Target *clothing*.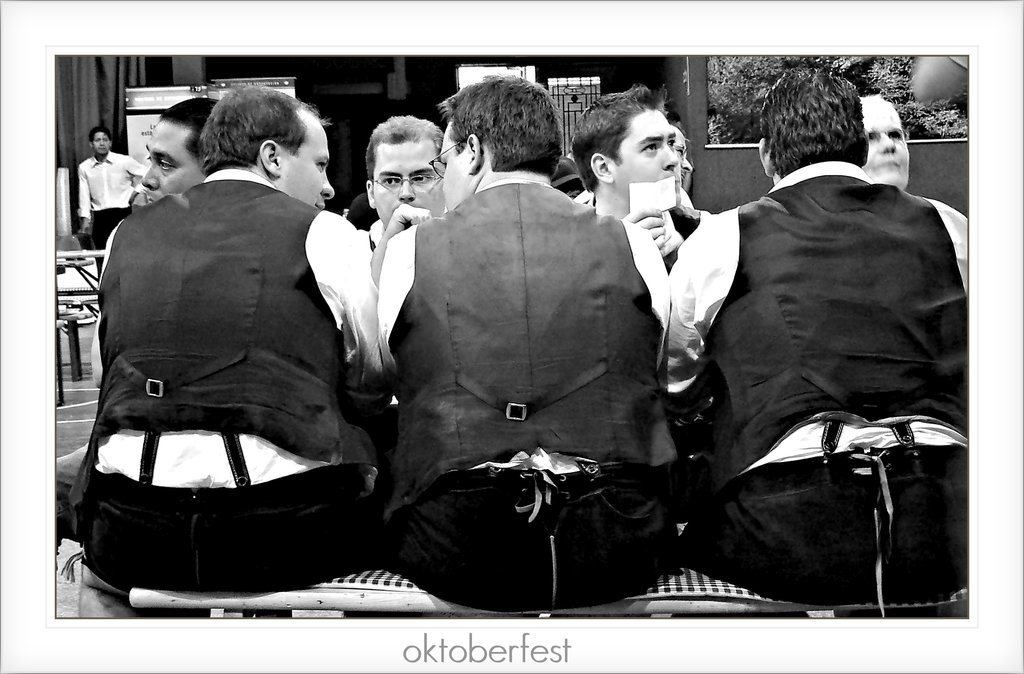
Target region: x1=375 y1=183 x2=708 y2=610.
